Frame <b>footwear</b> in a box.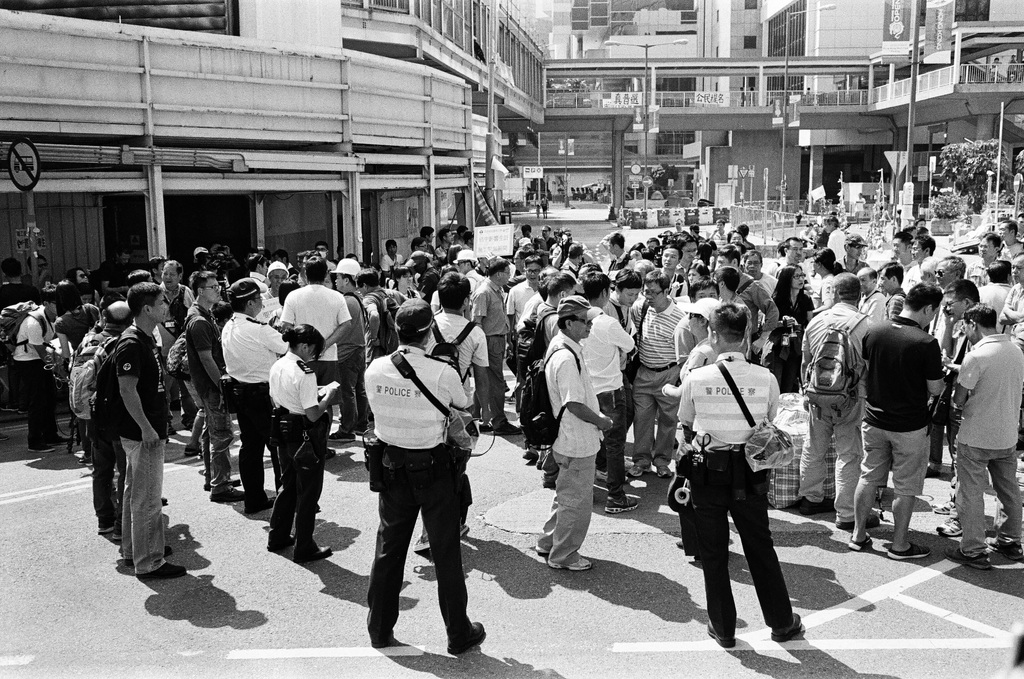
(x1=605, y1=497, x2=643, y2=517).
